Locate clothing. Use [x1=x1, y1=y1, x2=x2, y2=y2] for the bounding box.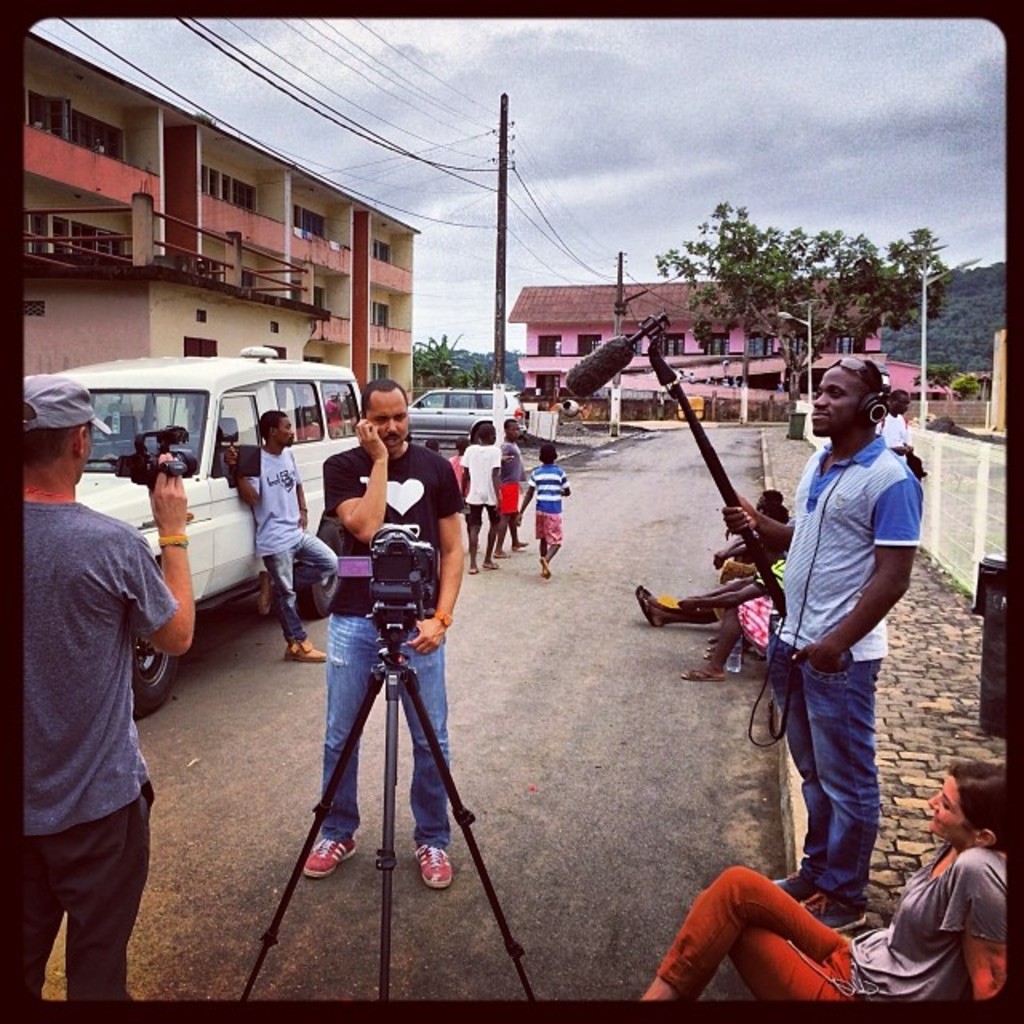
[x1=22, y1=410, x2=181, y2=978].
